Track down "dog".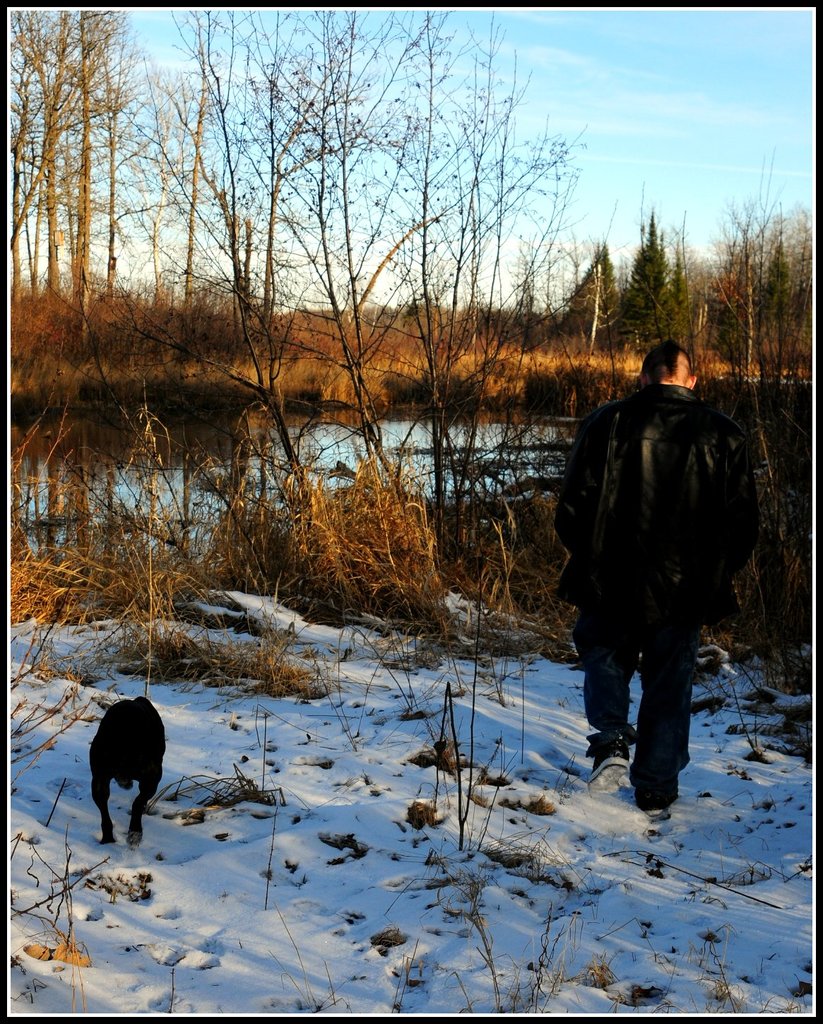
Tracked to x1=86, y1=698, x2=167, y2=844.
